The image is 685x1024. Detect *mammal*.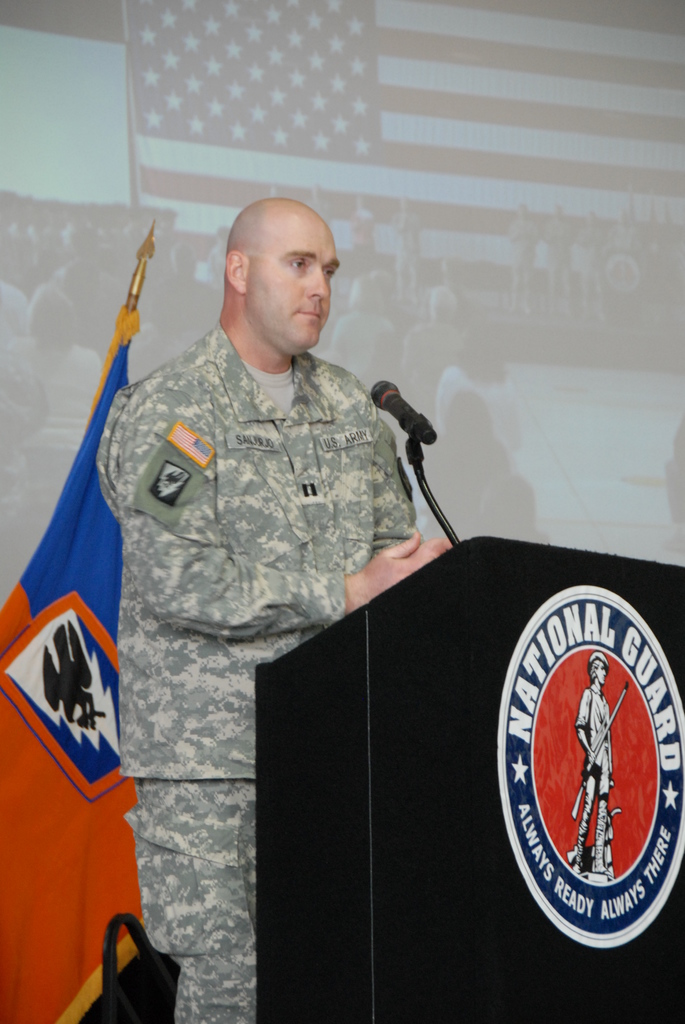
Detection: x1=571, y1=652, x2=613, y2=874.
